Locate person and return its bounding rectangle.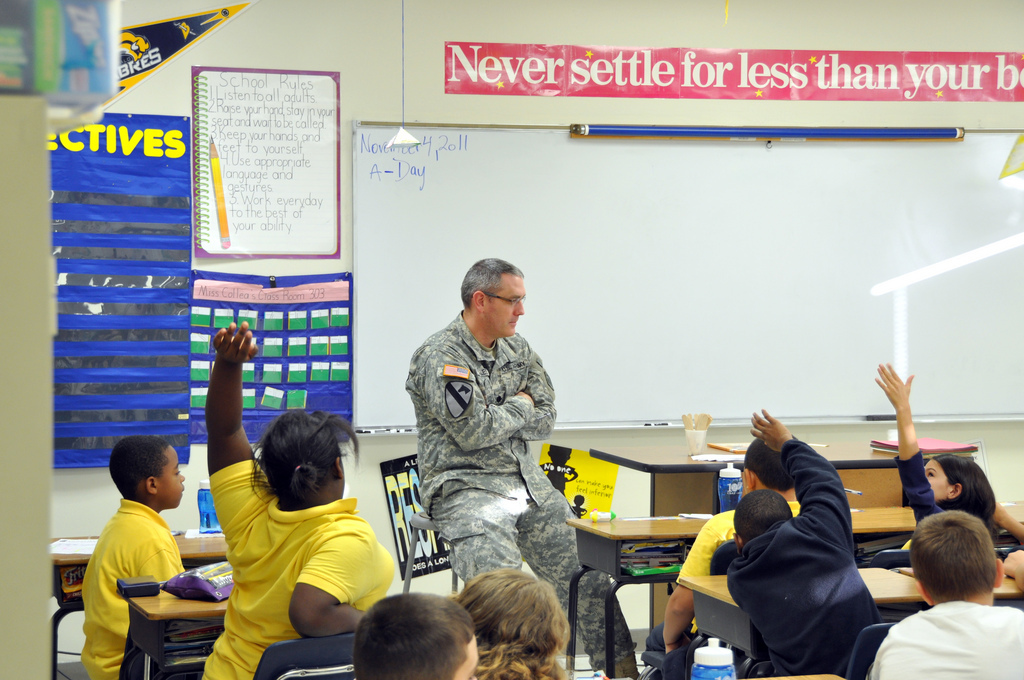
<region>992, 500, 1023, 597</region>.
